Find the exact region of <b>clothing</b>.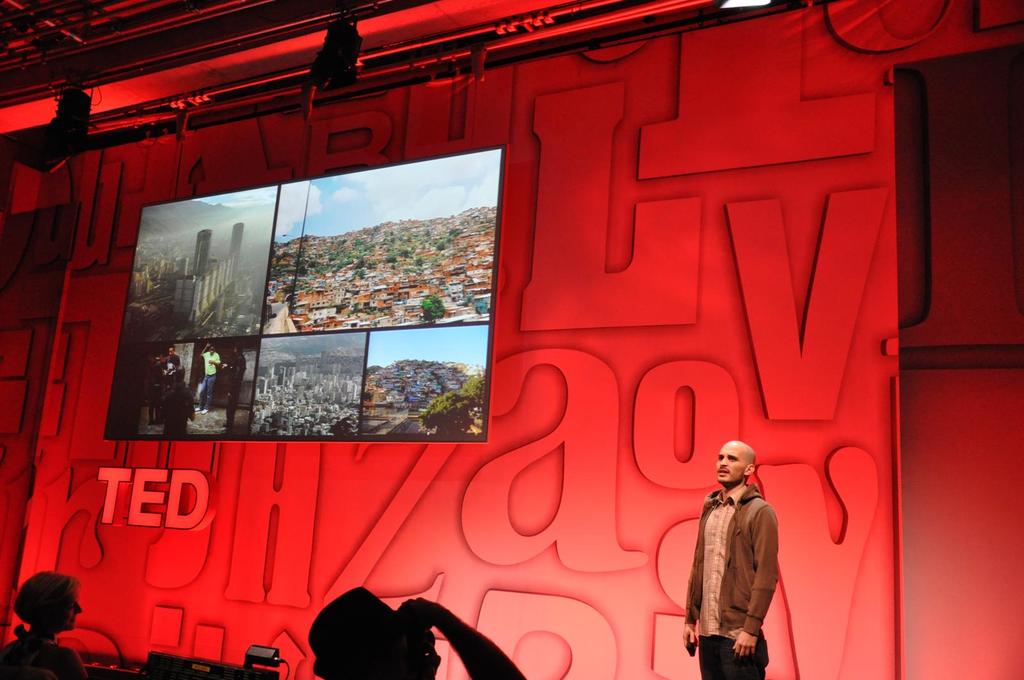
Exact region: {"left": 678, "top": 477, "right": 792, "bottom": 670}.
